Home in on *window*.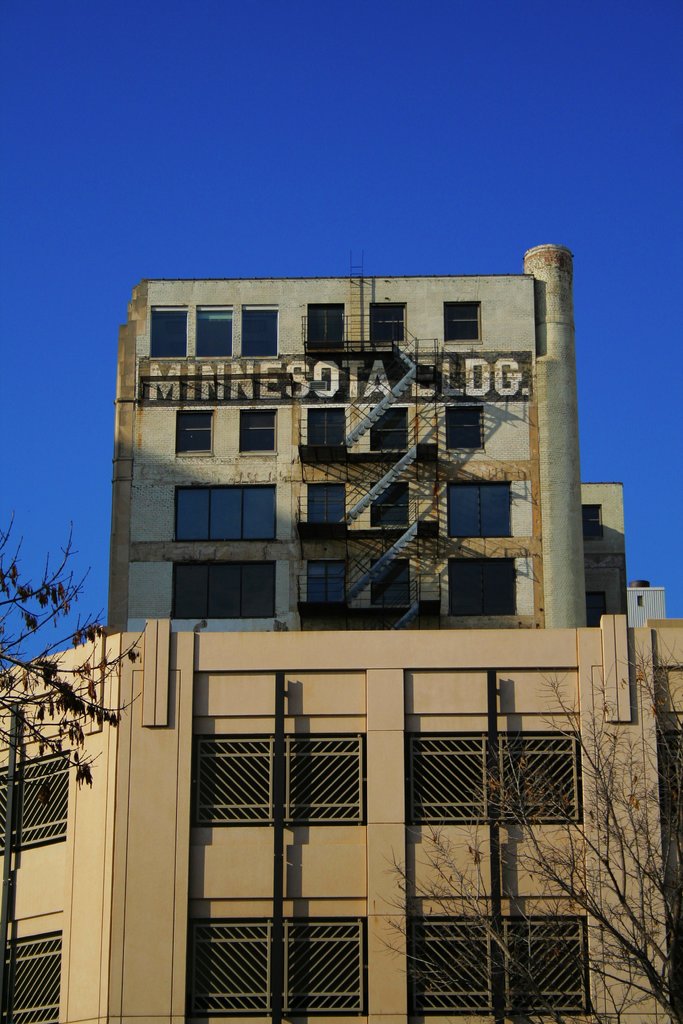
Homed in at box=[368, 305, 404, 346].
